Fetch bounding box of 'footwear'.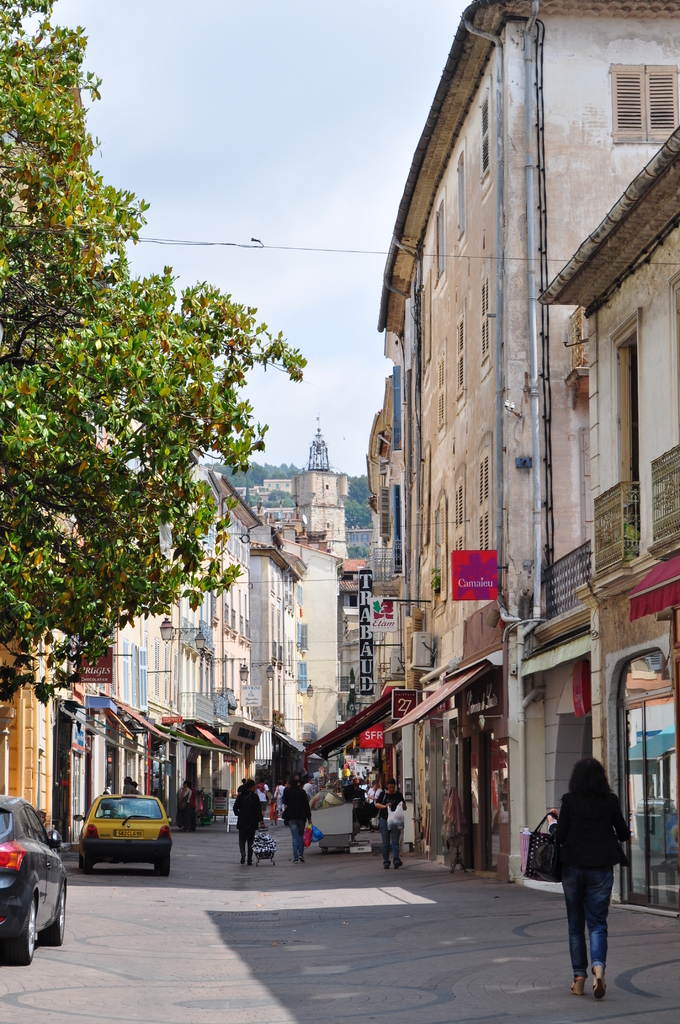
Bbox: bbox=(382, 864, 388, 871).
